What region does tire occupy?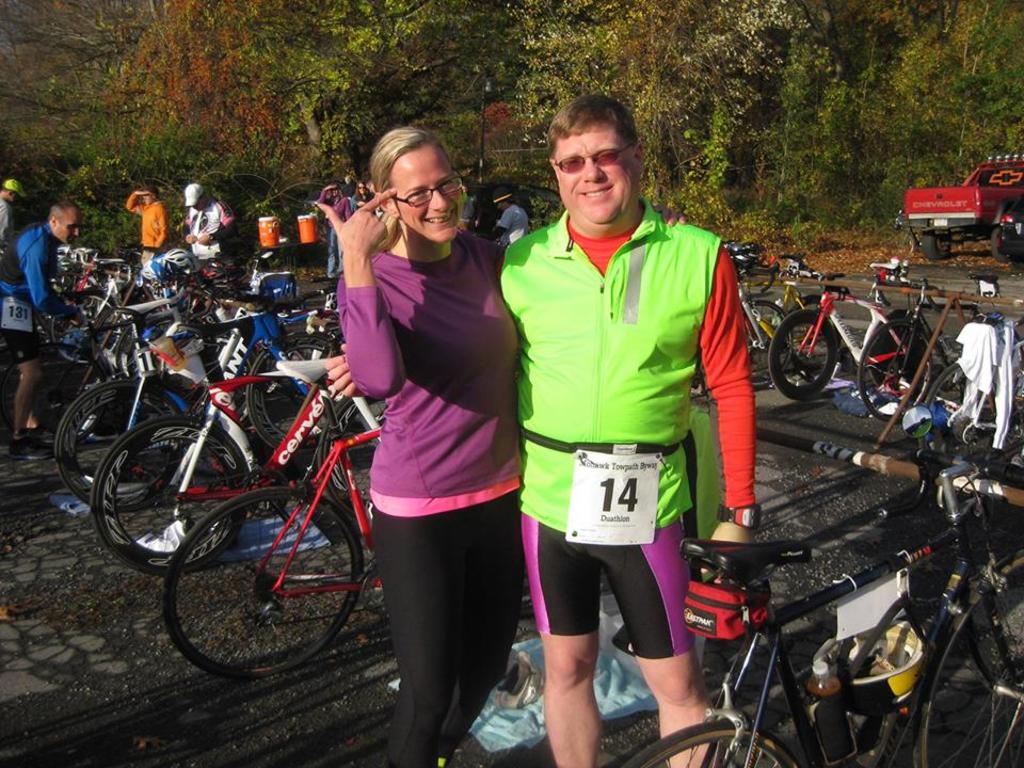
BBox(790, 293, 822, 335).
